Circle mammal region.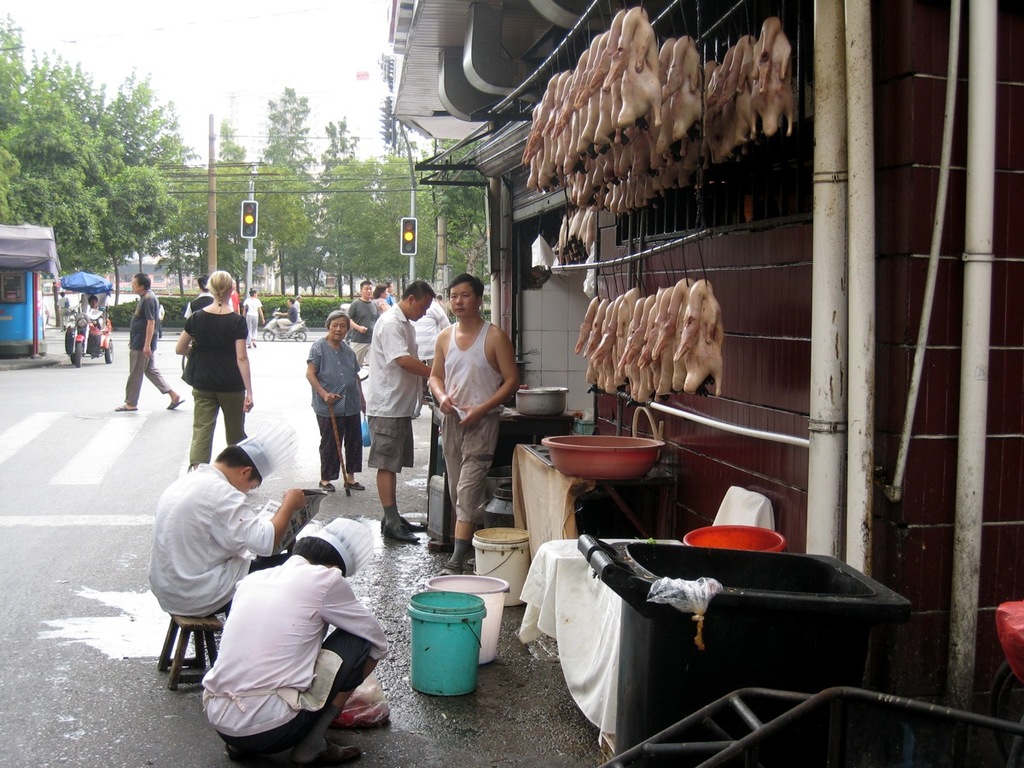
Region: [left=351, top=278, right=381, bottom=375].
